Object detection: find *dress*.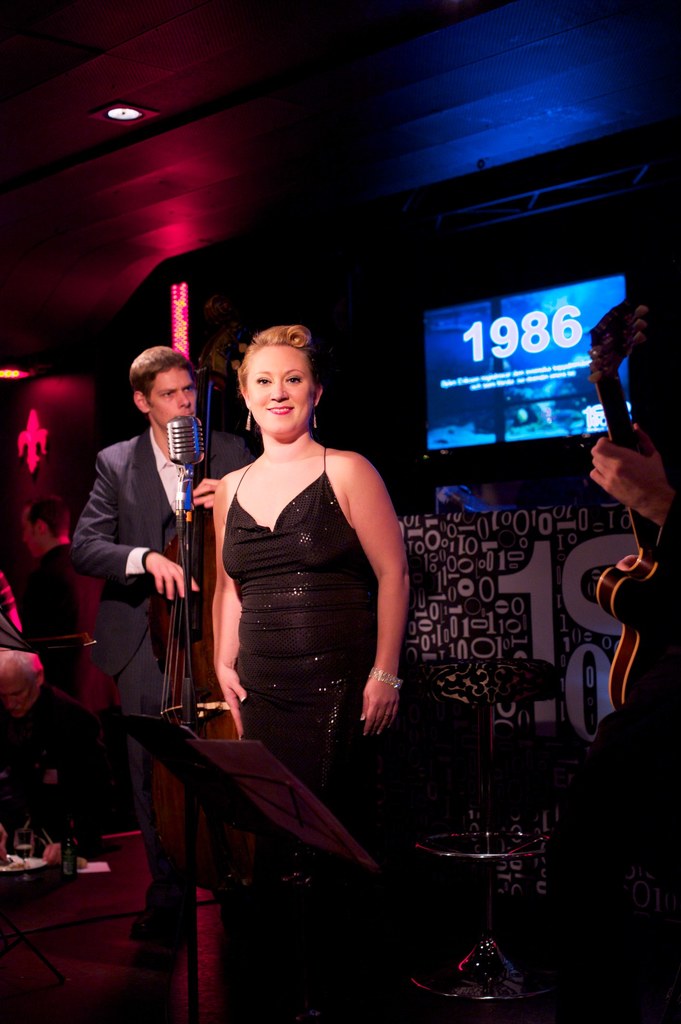
locate(221, 445, 415, 1023).
